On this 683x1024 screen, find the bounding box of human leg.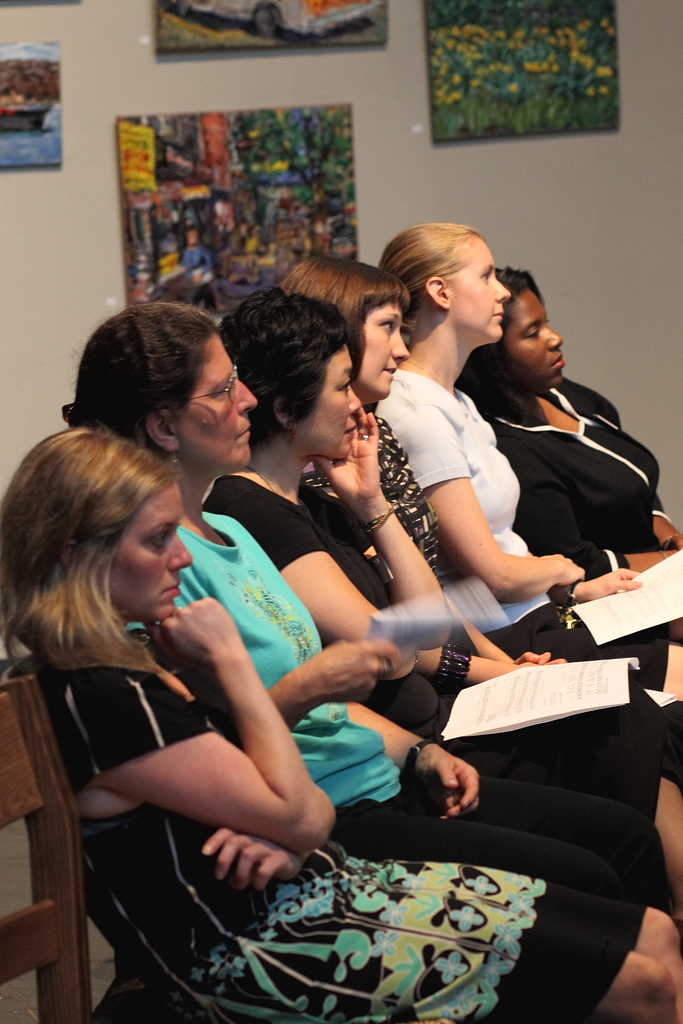
Bounding box: (466,763,681,889).
